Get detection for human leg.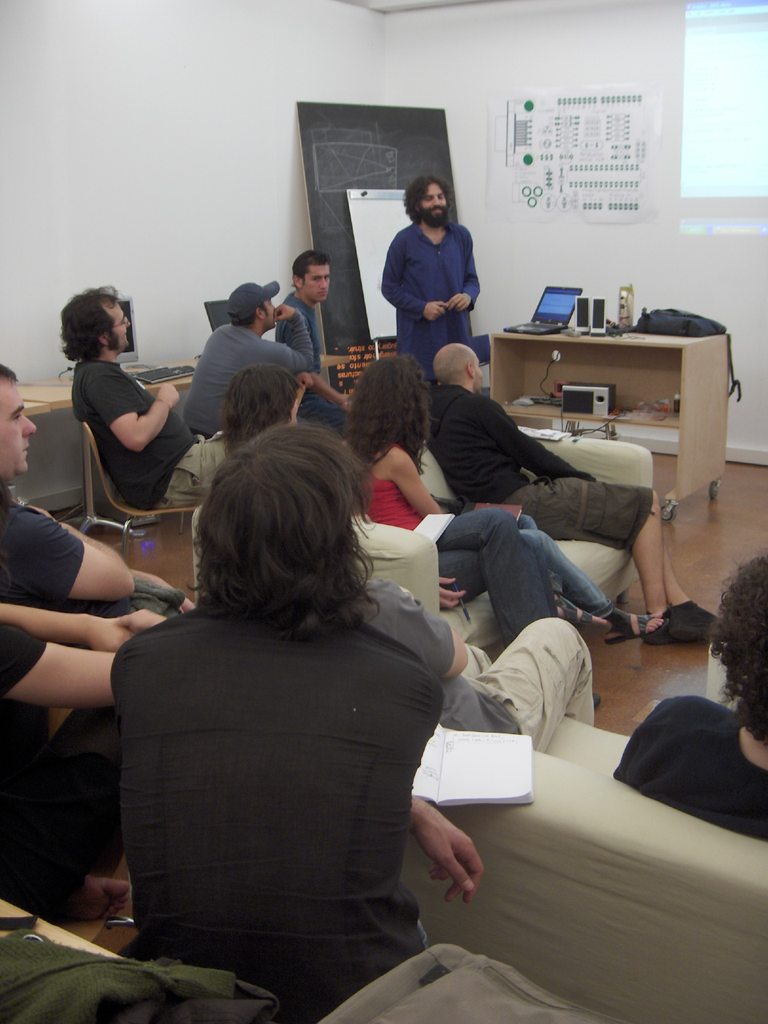
Detection: region(5, 687, 120, 883).
